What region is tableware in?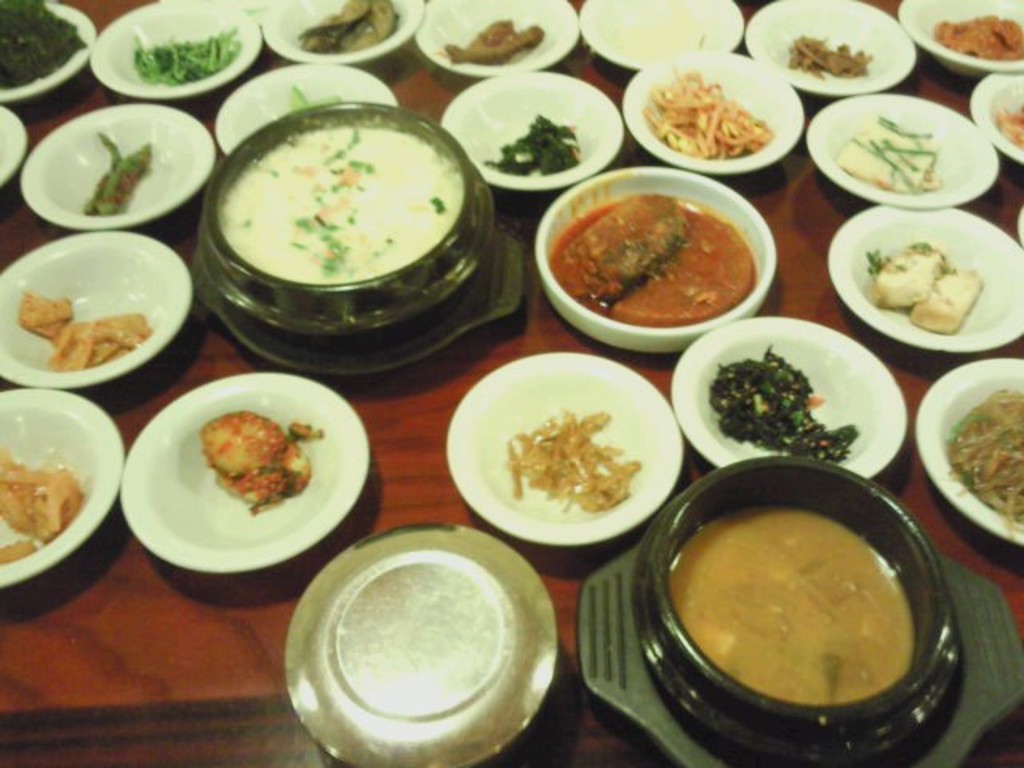
bbox=(189, 98, 536, 381).
